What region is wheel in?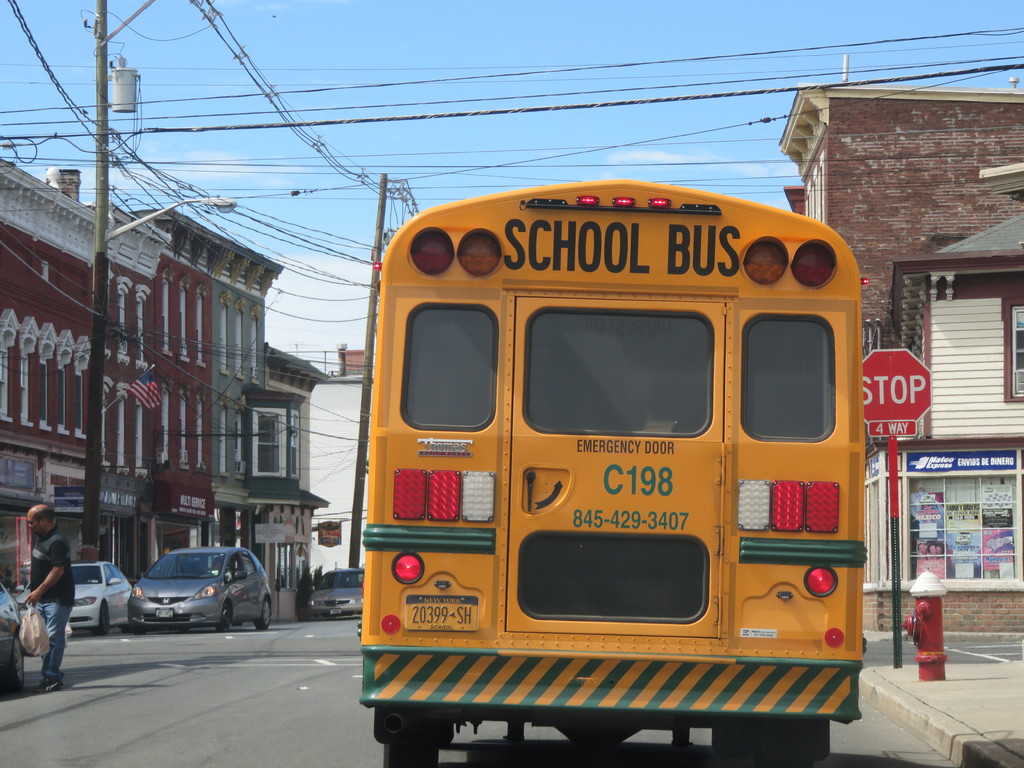
bbox=[2, 630, 29, 691].
